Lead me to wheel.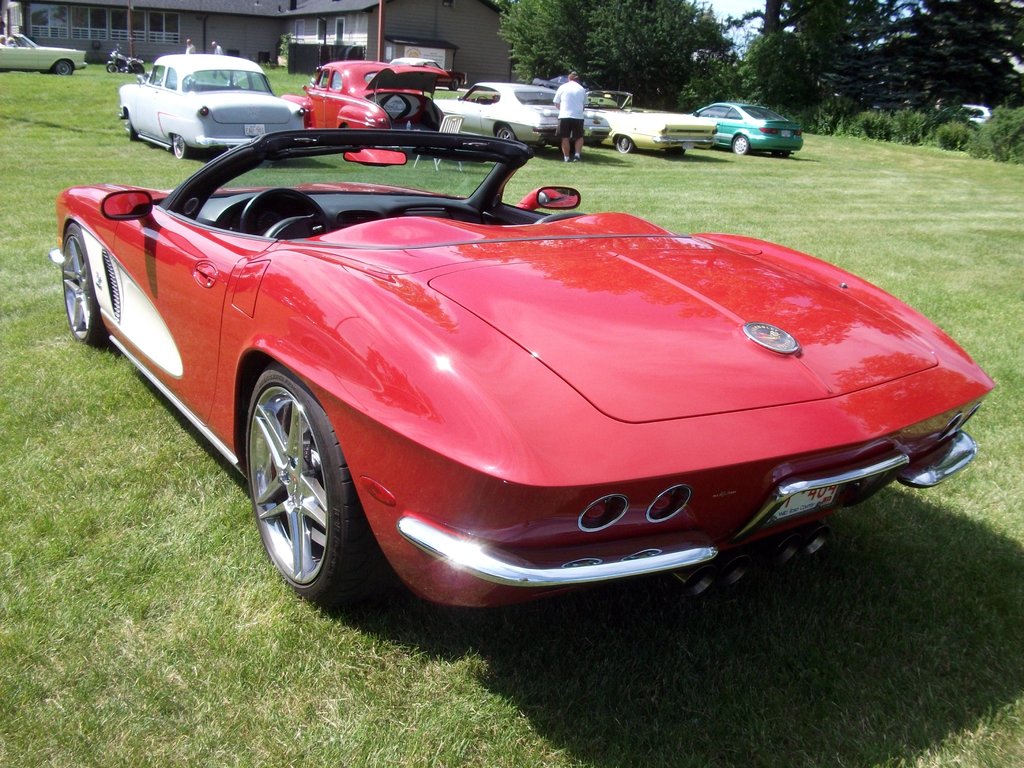
Lead to rect(774, 148, 791, 156).
